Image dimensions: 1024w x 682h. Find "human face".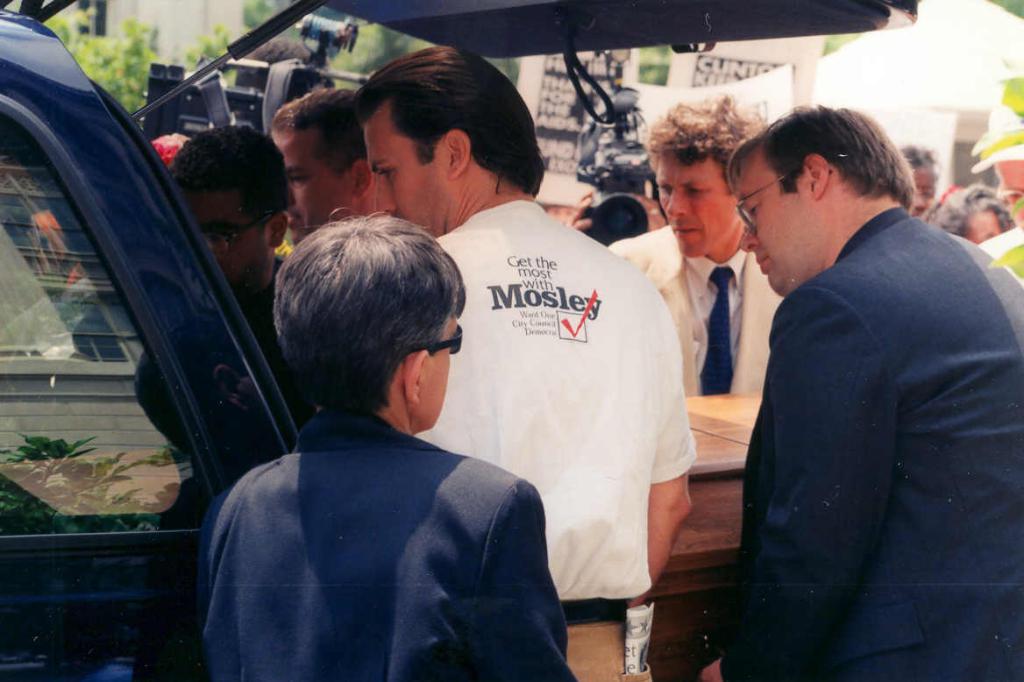
box(278, 131, 350, 240).
